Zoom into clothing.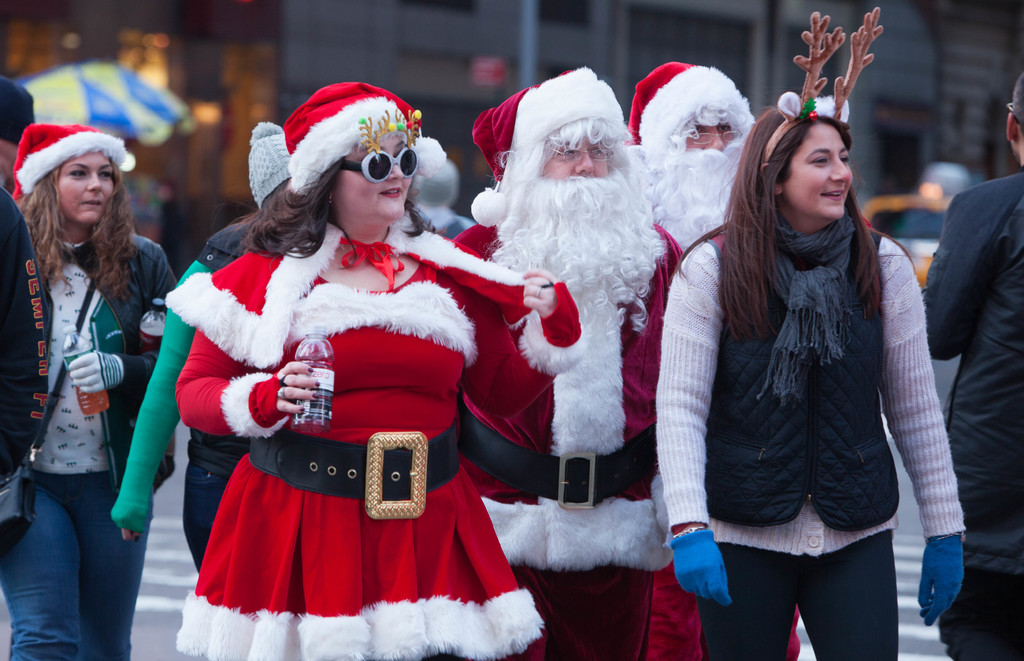
Zoom target: [left=0, top=229, right=170, bottom=660].
